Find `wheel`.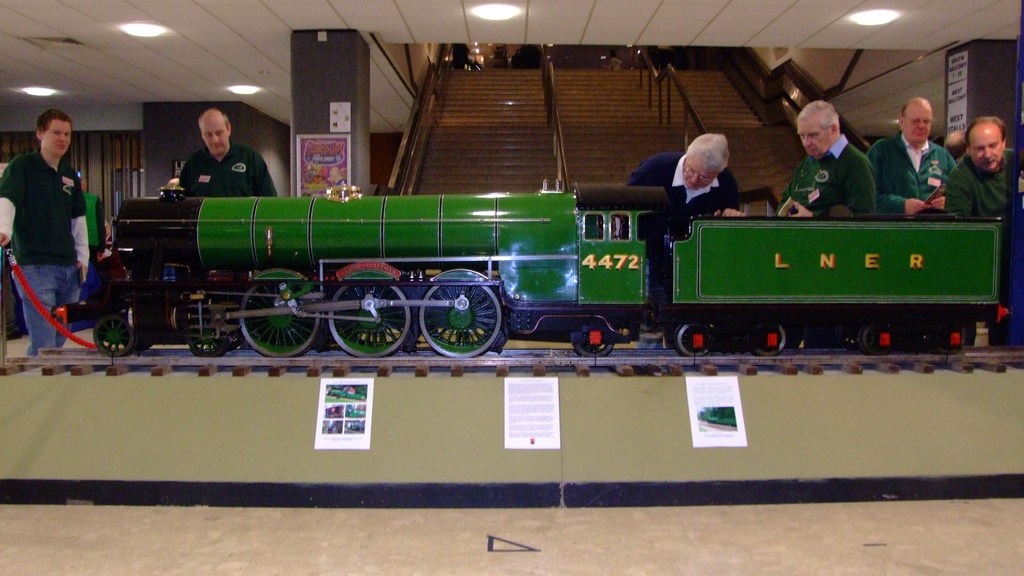
bbox=[92, 311, 135, 356].
